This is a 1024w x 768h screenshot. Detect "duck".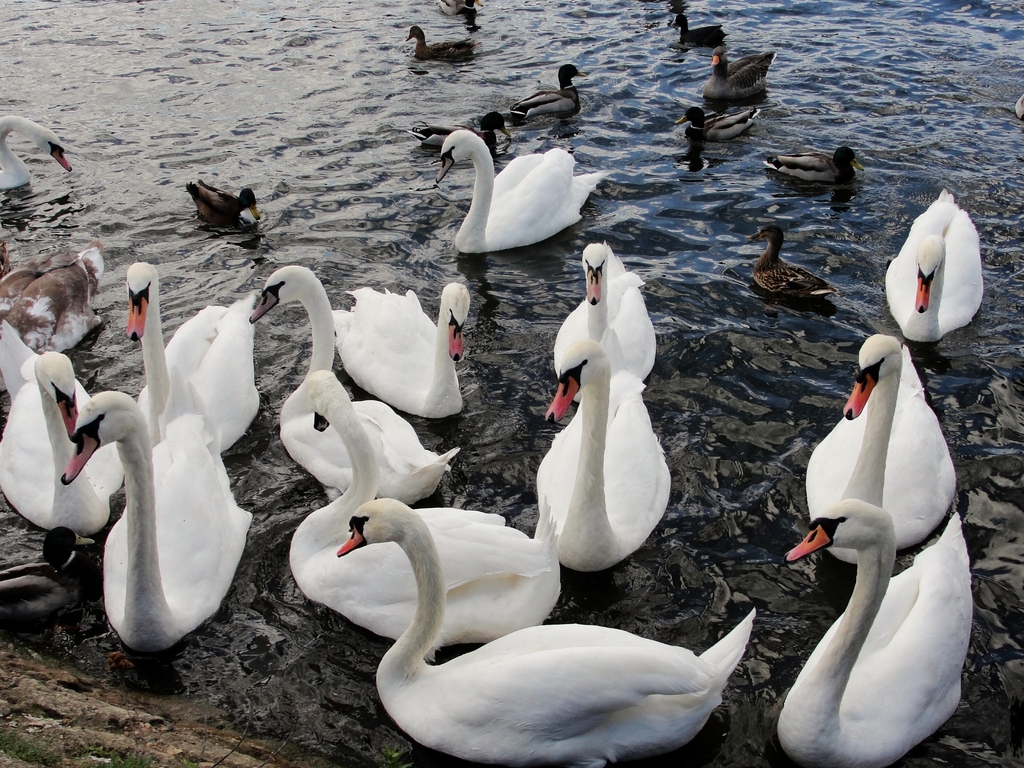
left=749, top=225, right=836, bottom=306.
